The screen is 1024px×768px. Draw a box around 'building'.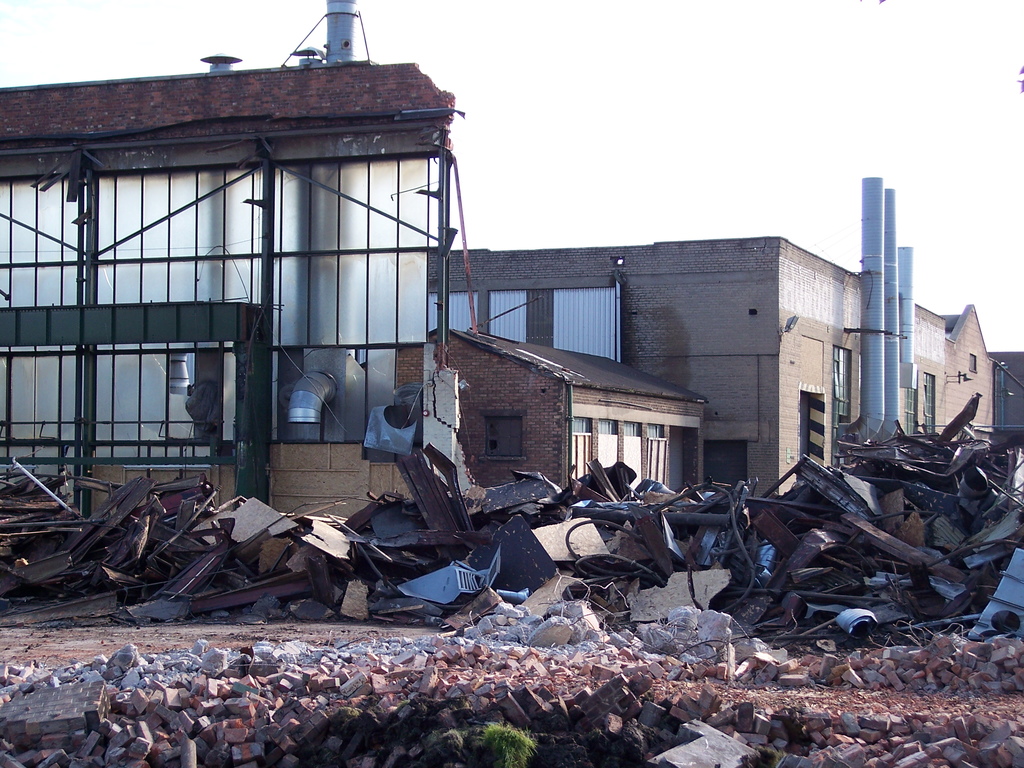
{"x1": 1, "y1": 0, "x2": 447, "y2": 529}.
